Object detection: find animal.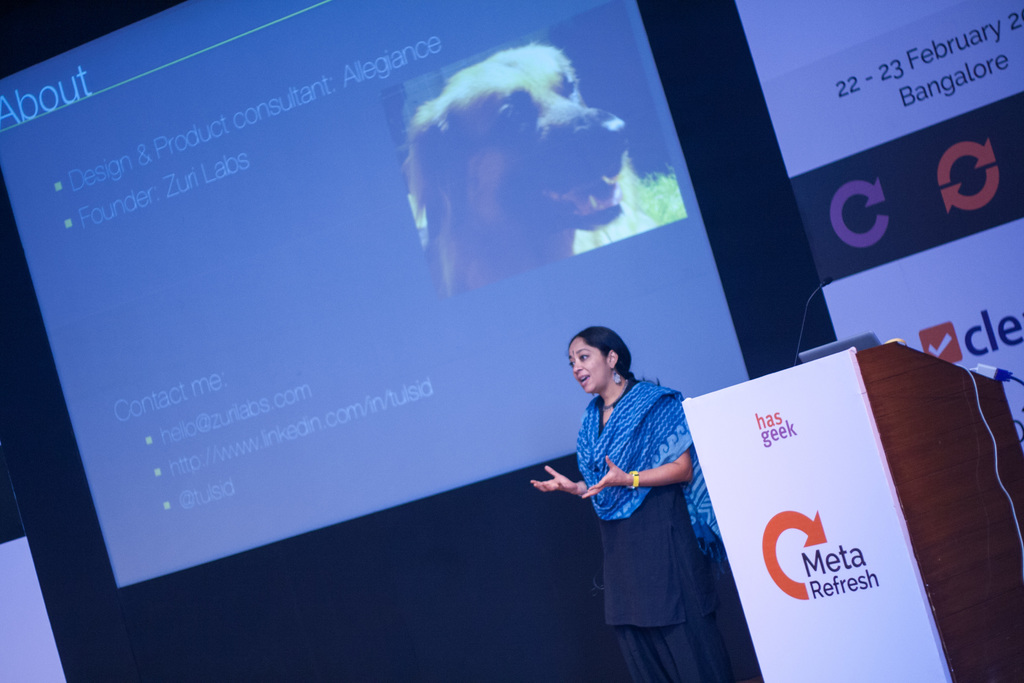
{"x1": 401, "y1": 45, "x2": 630, "y2": 295}.
